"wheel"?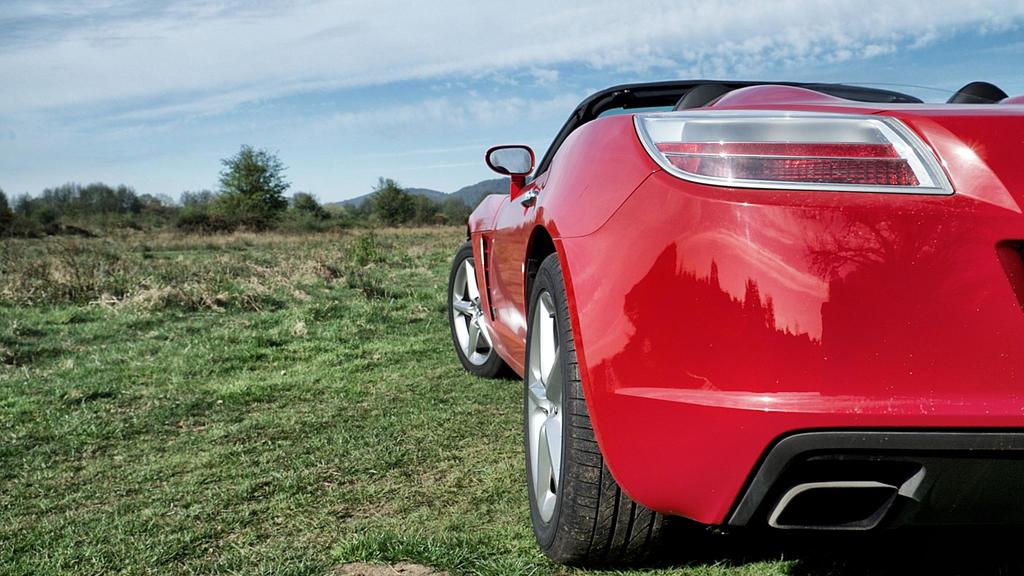
region(526, 243, 620, 567)
